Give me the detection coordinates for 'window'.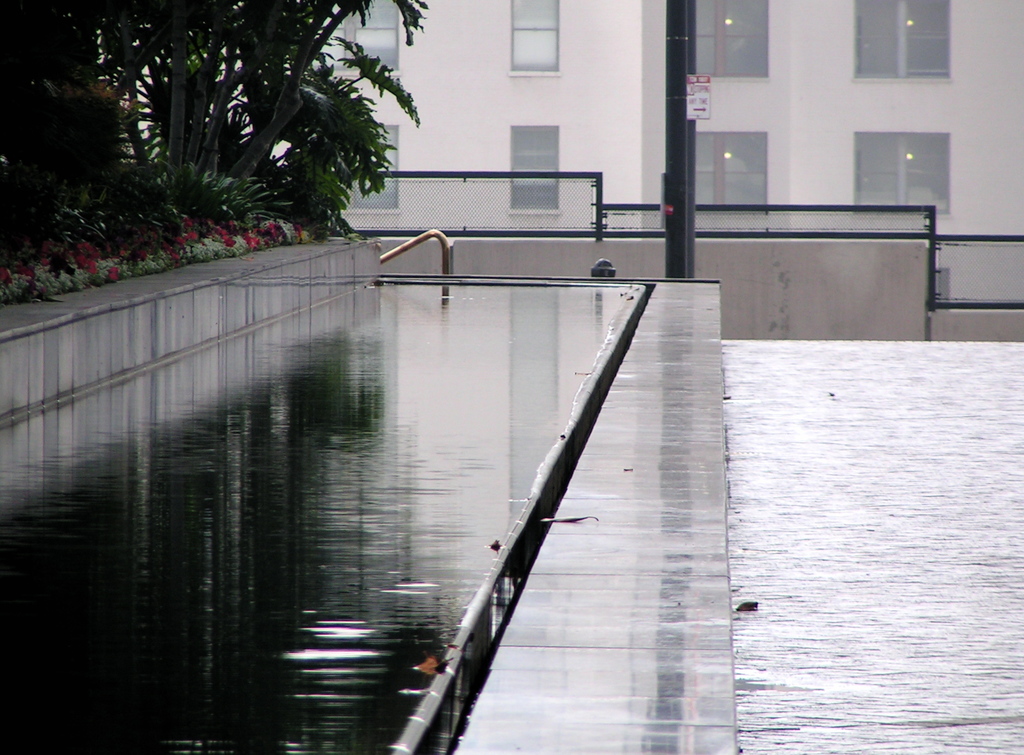
bbox(307, 0, 403, 74).
